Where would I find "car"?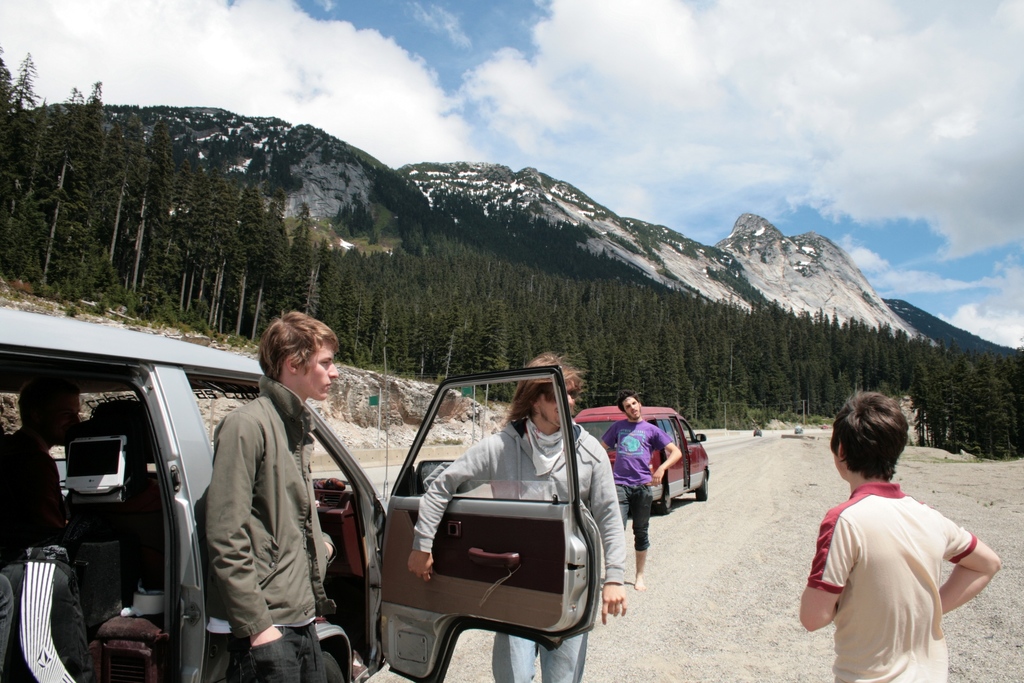
At 0/306/600/682.
